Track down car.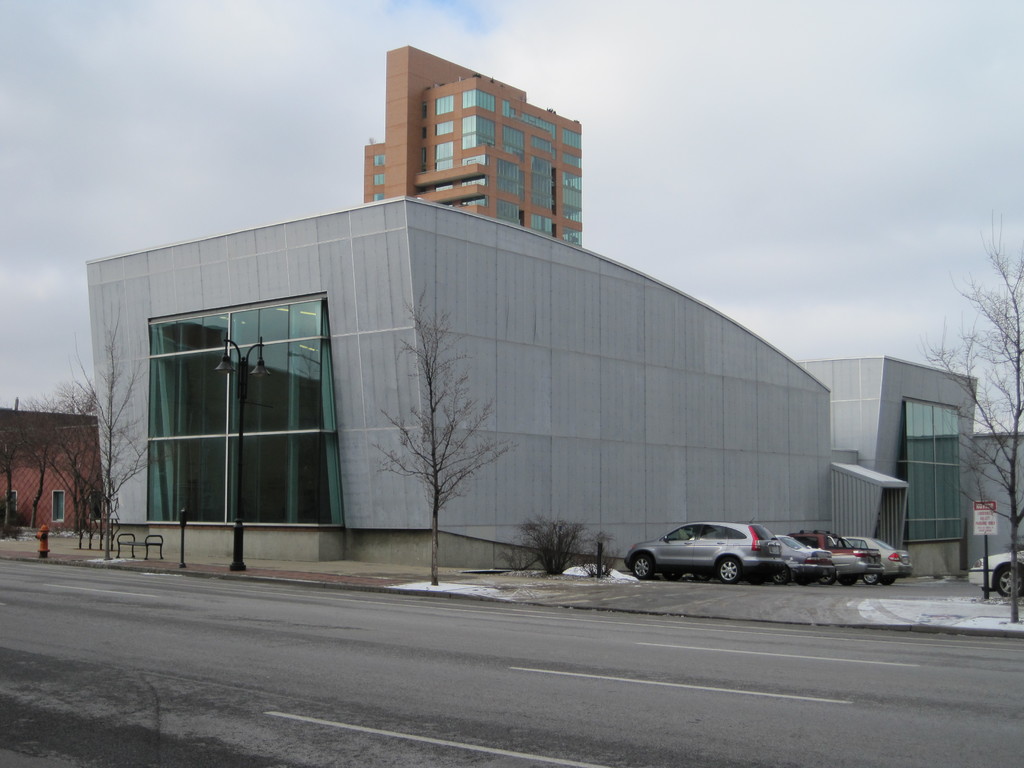
Tracked to rect(840, 536, 912, 585).
